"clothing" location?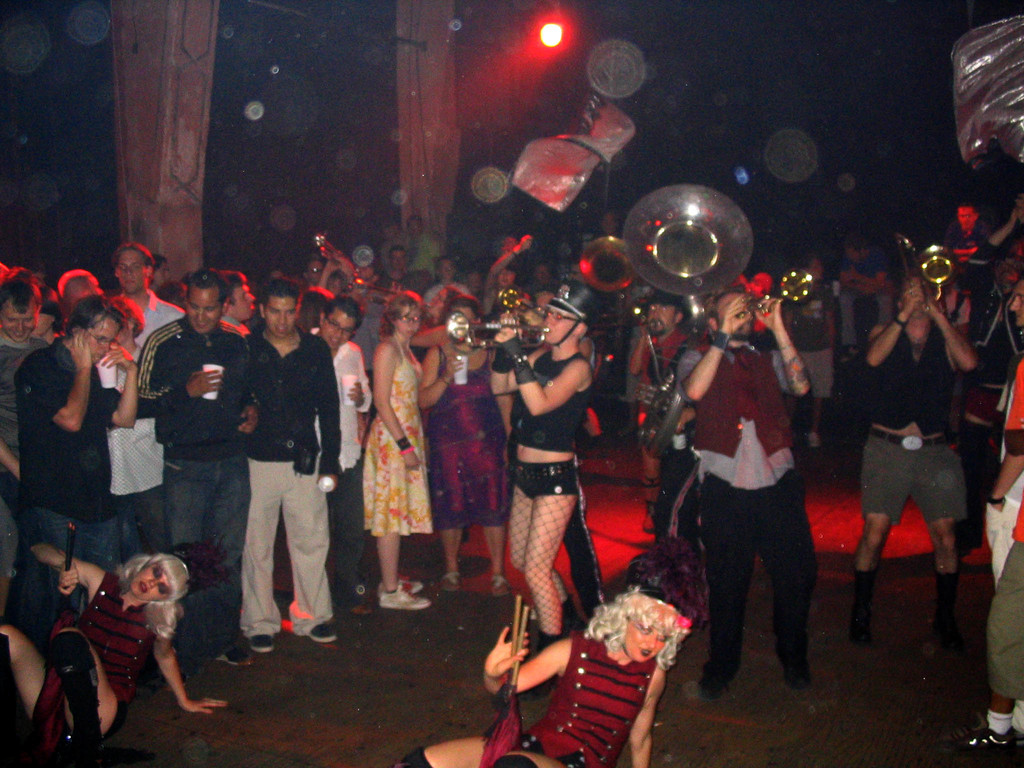
crop(436, 344, 497, 534)
